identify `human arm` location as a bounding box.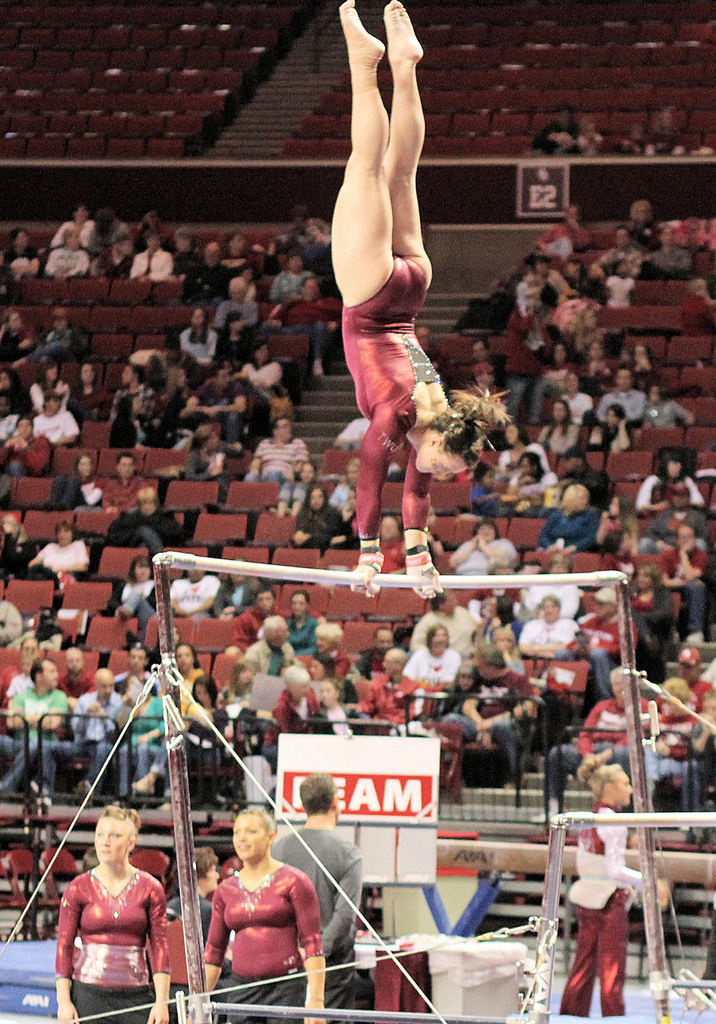
detection(52, 874, 76, 1023).
